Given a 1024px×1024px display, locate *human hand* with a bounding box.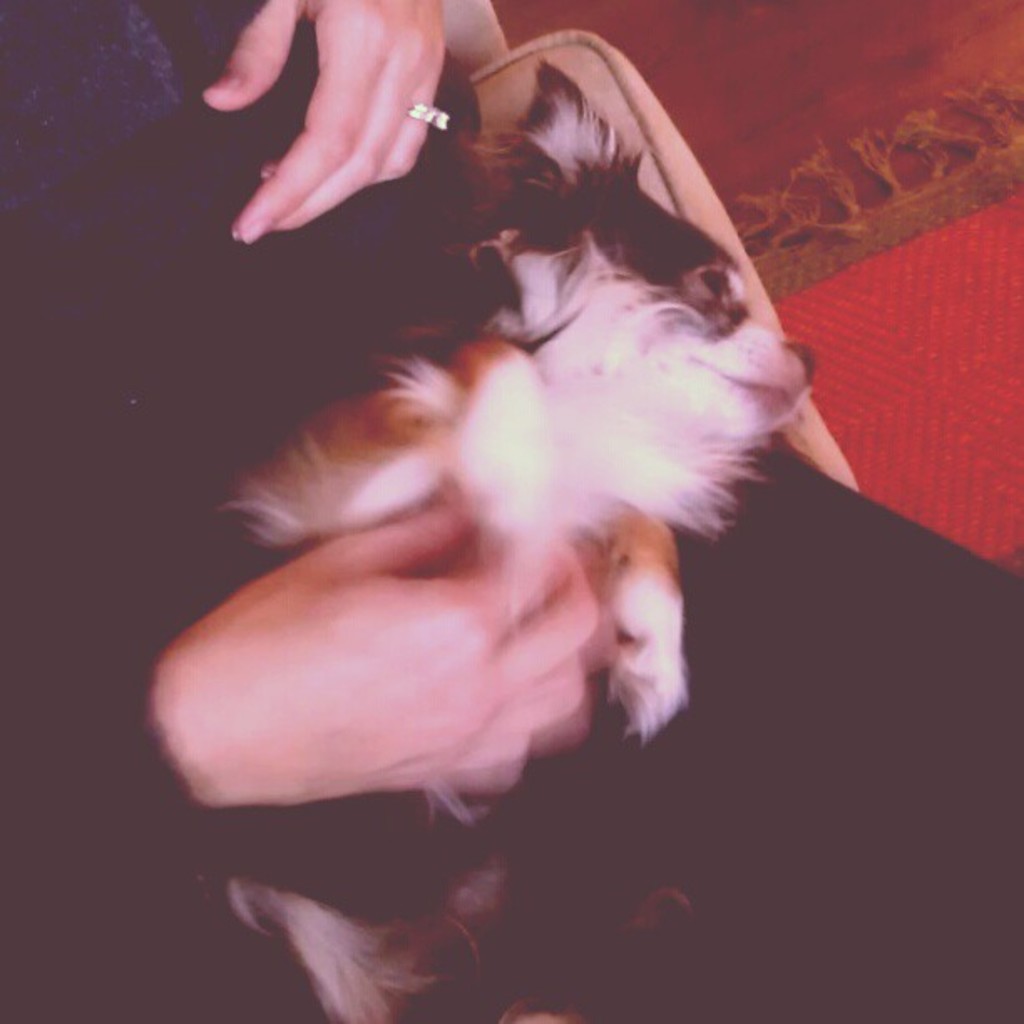
Located: <region>192, 0, 448, 248</region>.
